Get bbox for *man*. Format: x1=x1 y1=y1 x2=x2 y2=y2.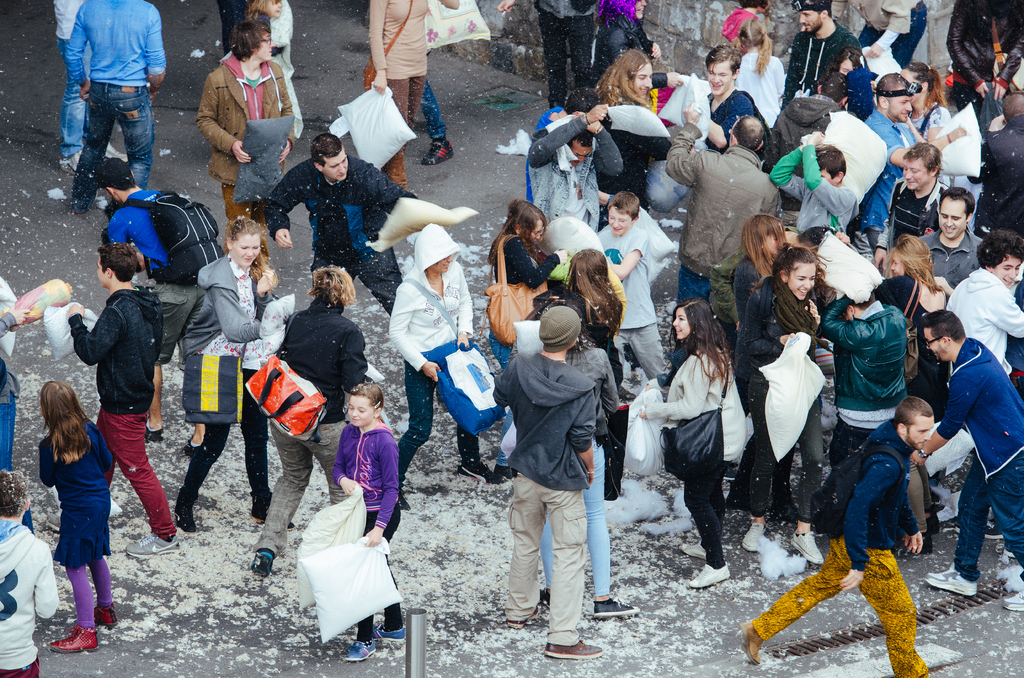
x1=51 y1=0 x2=163 y2=198.
